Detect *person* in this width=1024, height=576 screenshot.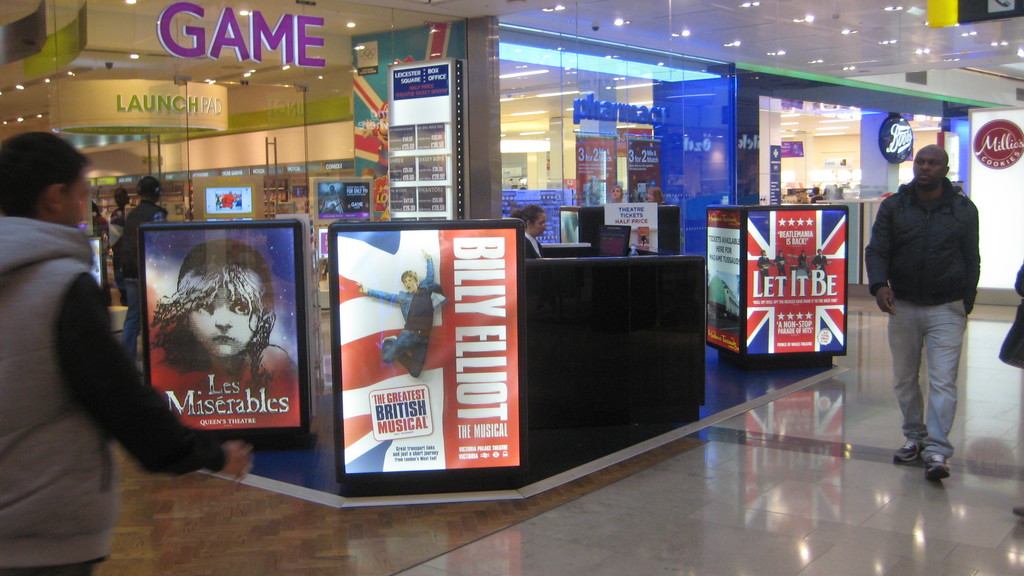
Detection: [x1=871, y1=120, x2=984, y2=487].
